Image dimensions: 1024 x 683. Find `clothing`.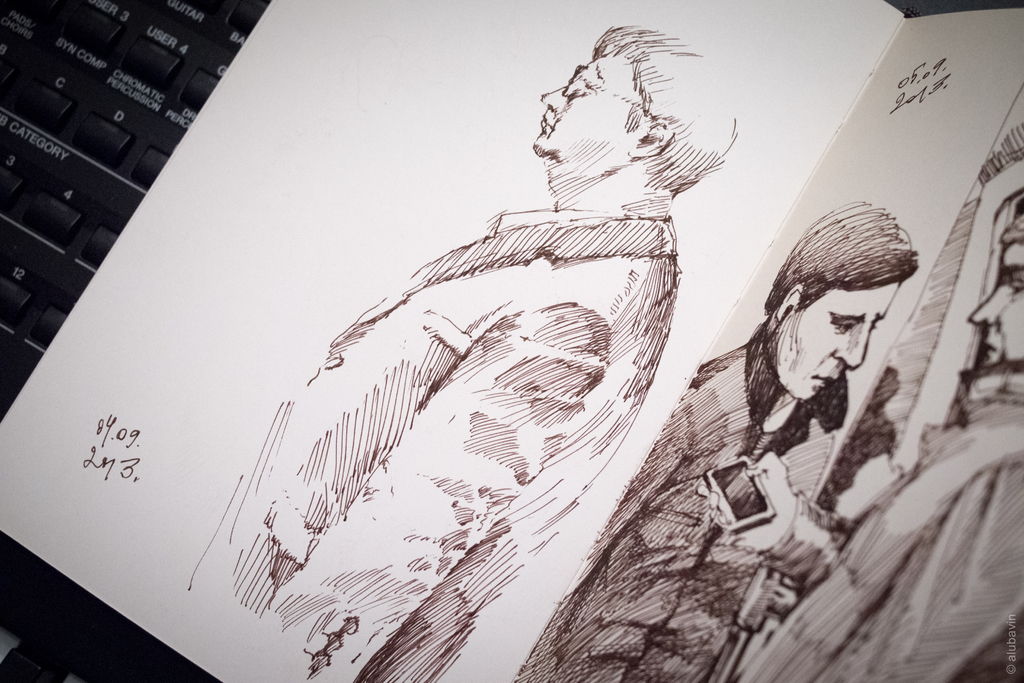
<bbox>722, 354, 1023, 682</bbox>.
